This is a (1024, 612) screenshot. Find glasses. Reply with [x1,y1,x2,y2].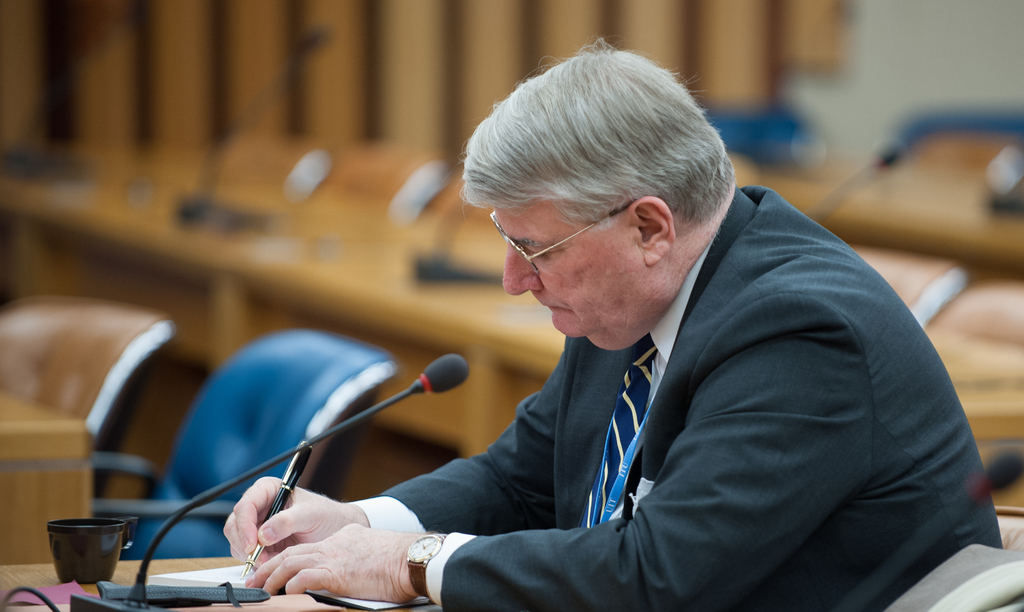
[488,198,634,277].
